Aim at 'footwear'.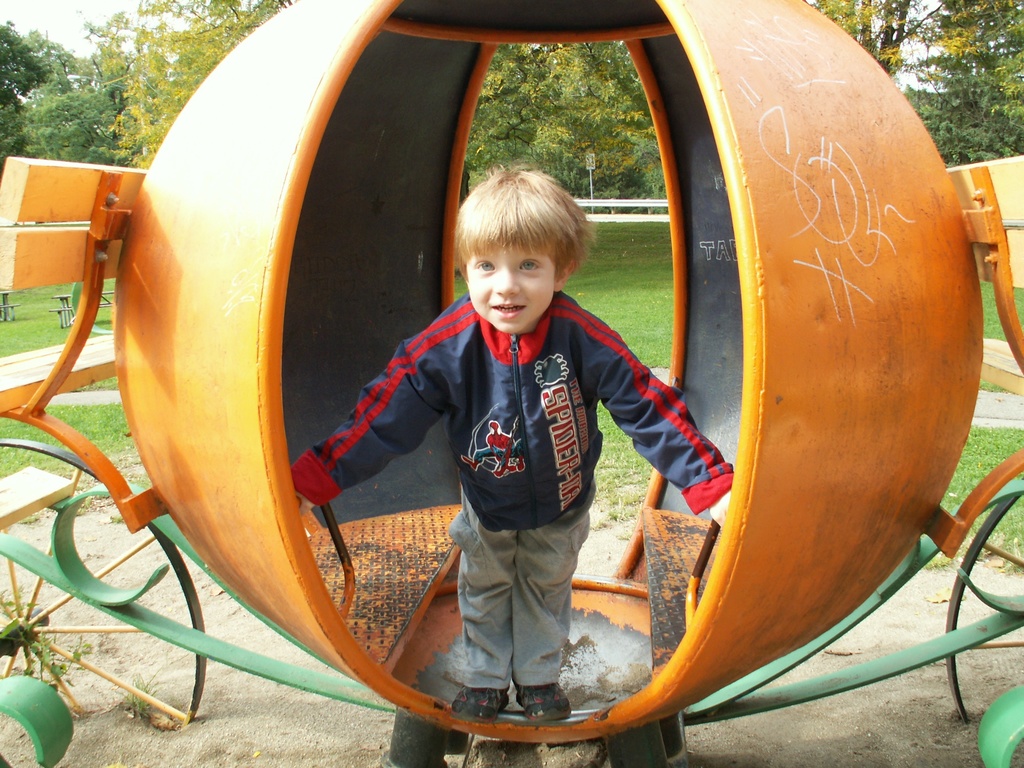
Aimed at bbox(516, 685, 570, 723).
